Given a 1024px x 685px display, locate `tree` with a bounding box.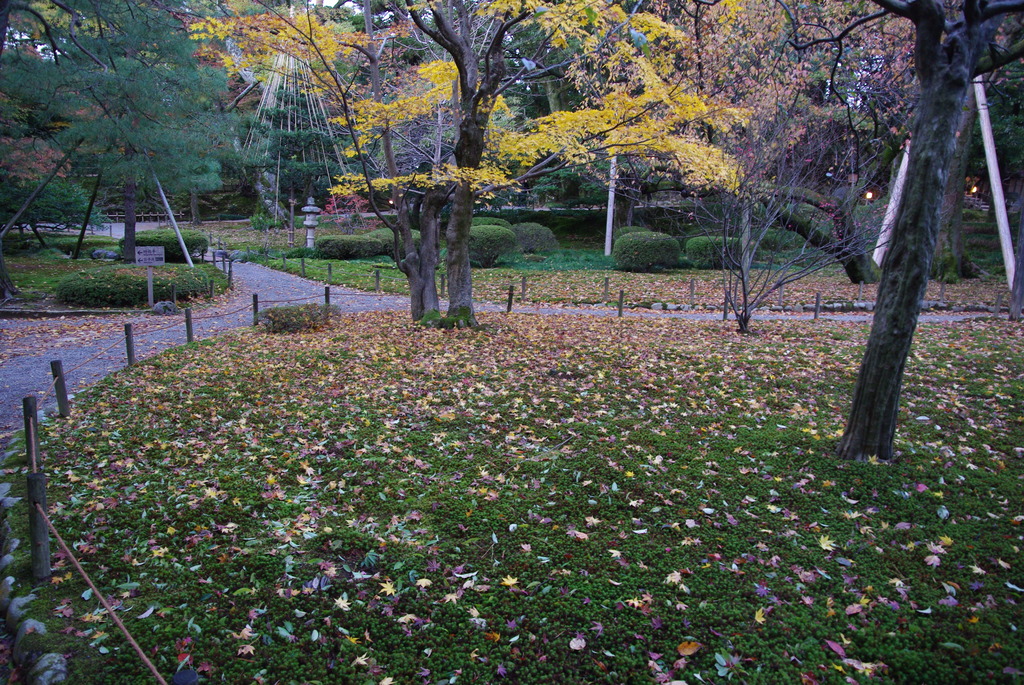
Located: {"x1": 809, "y1": 0, "x2": 991, "y2": 482}.
